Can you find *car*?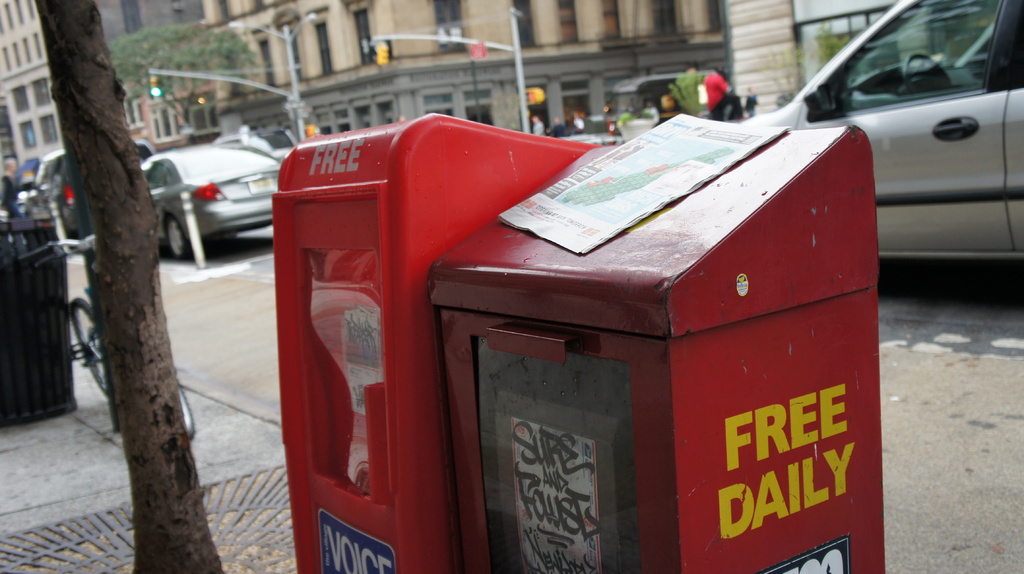
Yes, bounding box: (x1=136, y1=141, x2=290, y2=266).
